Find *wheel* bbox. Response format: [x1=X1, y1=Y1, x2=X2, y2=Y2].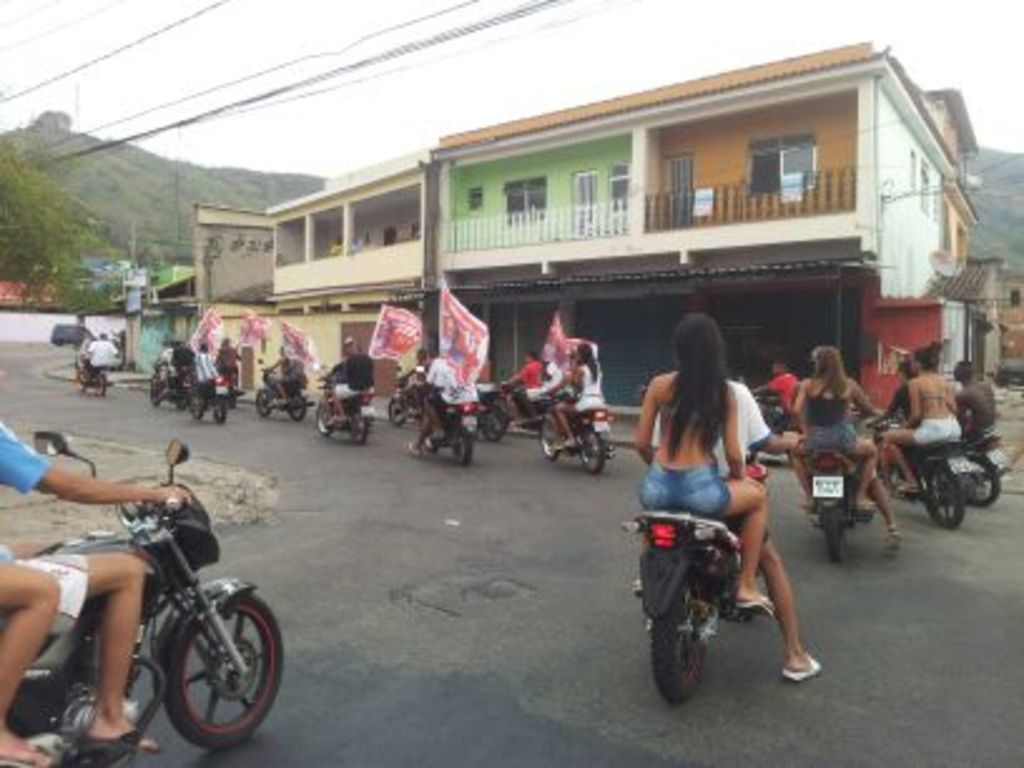
[x1=319, y1=407, x2=336, y2=432].
